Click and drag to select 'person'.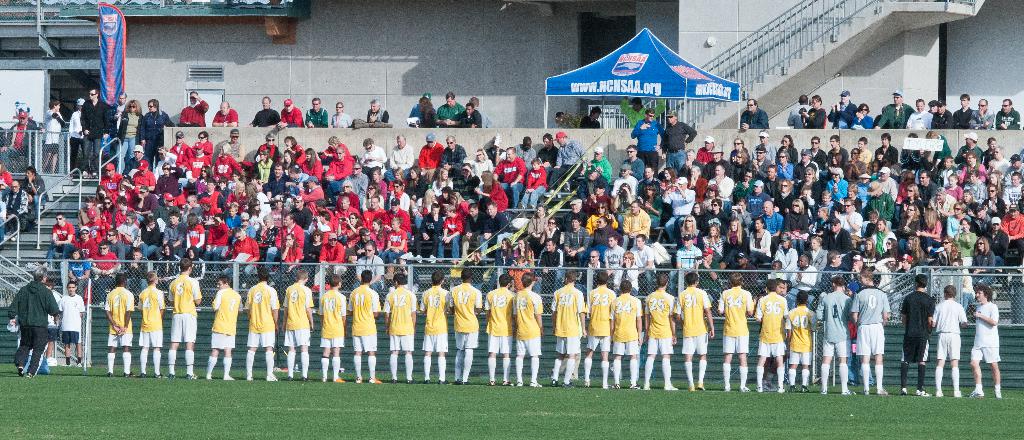
Selection: pyautogui.locateOnScreen(972, 98, 992, 133).
